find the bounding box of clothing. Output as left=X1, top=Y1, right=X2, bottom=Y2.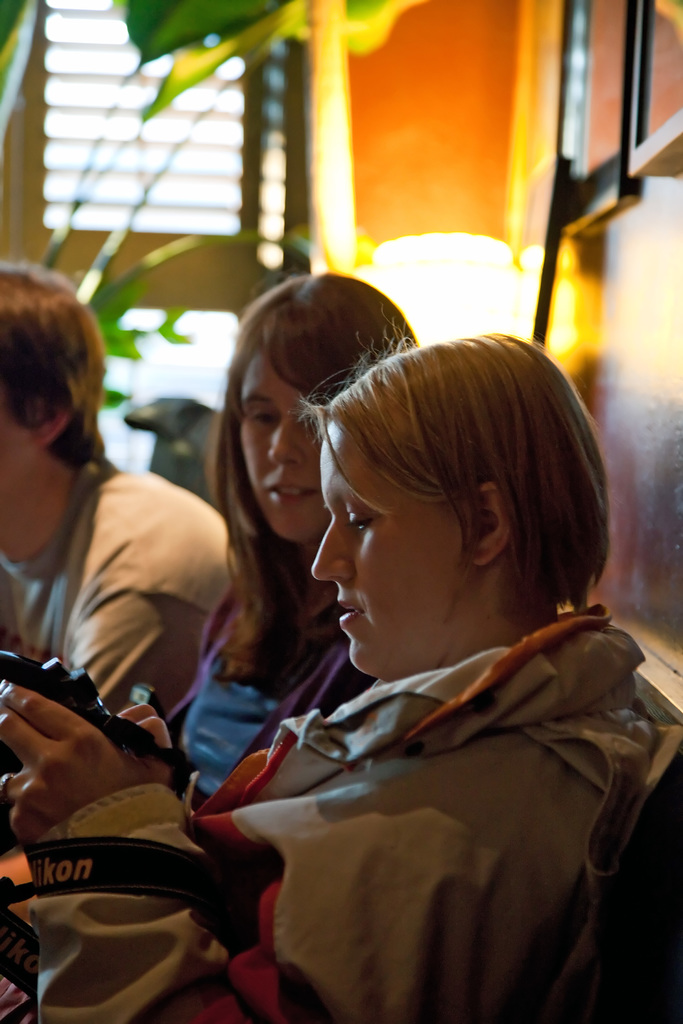
left=0, top=460, right=227, bottom=715.
